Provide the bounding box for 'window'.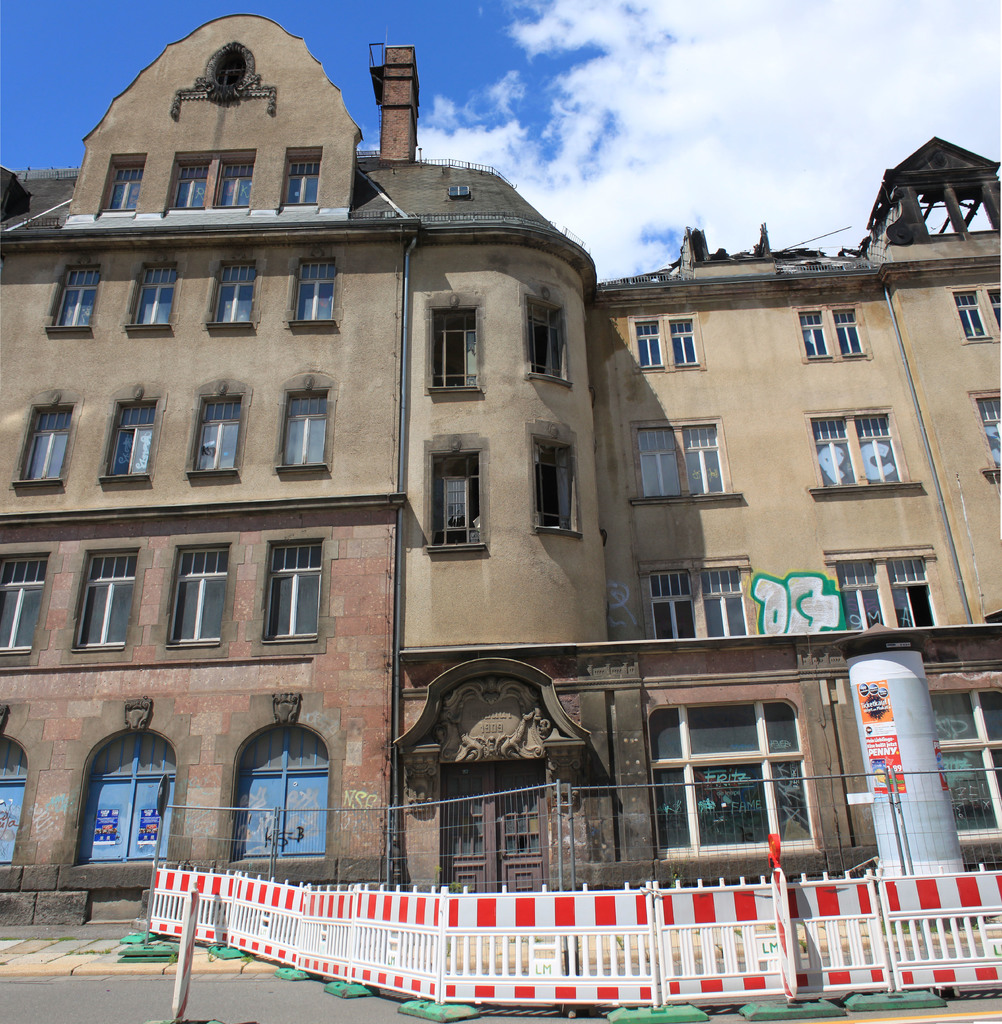
(92,143,152,220).
